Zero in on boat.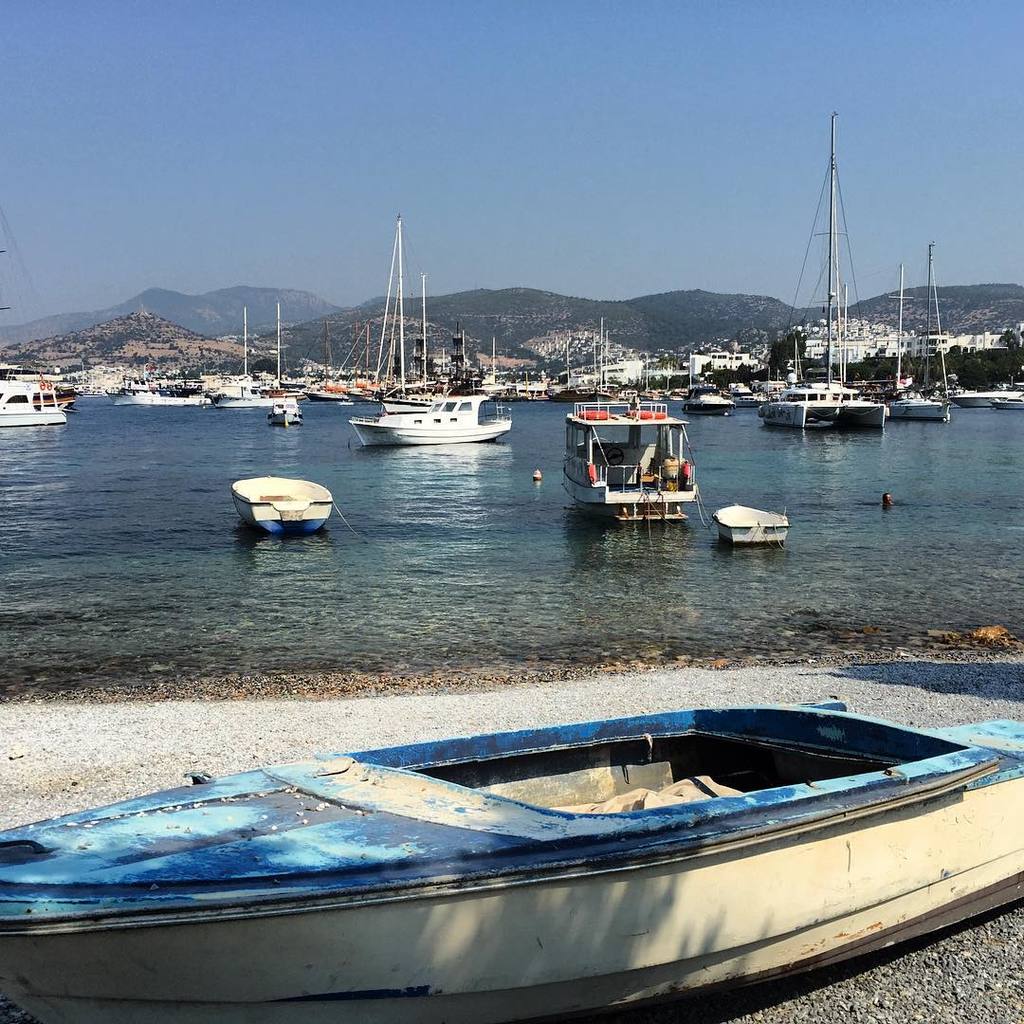
Zeroed in: box(559, 315, 623, 403).
